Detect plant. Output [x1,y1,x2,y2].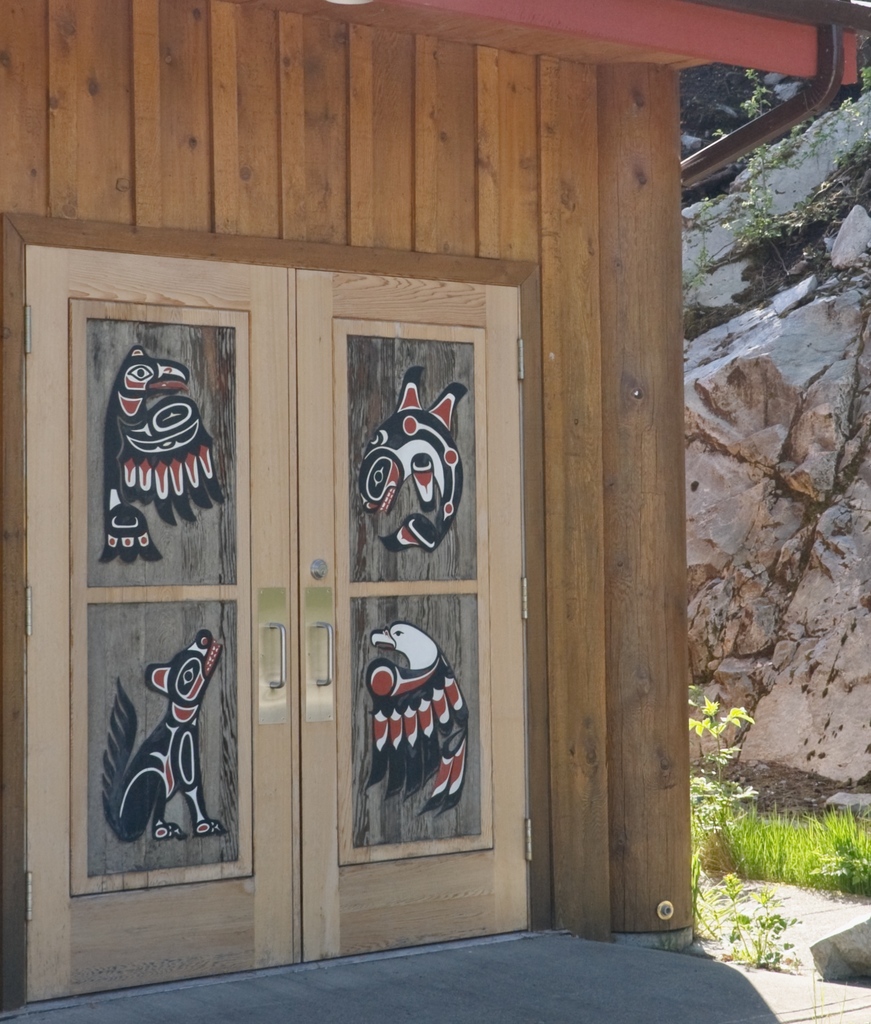
[811,61,870,175].
